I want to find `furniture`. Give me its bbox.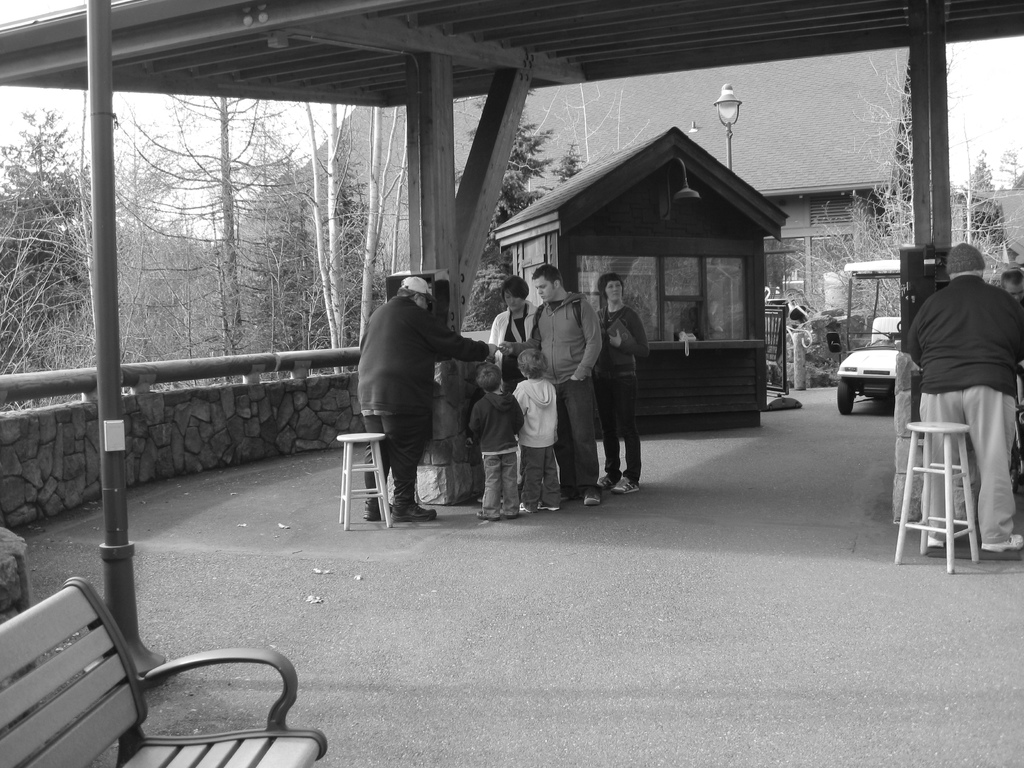
{"left": 0, "top": 574, "right": 329, "bottom": 767}.
